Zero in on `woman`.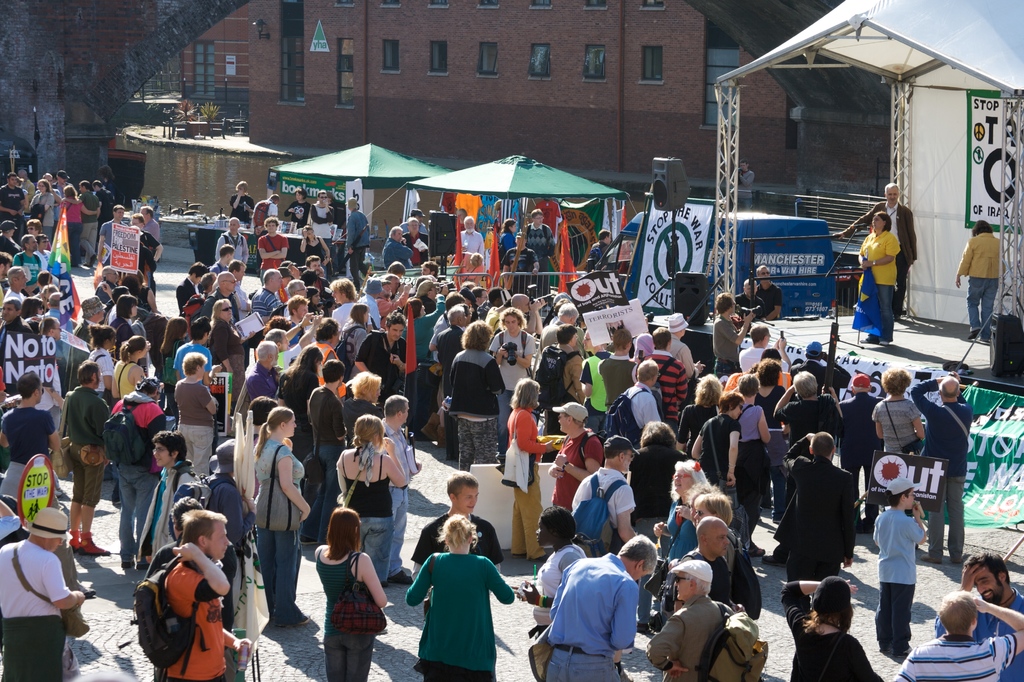
Zeroed in: 174:350:215:475.
